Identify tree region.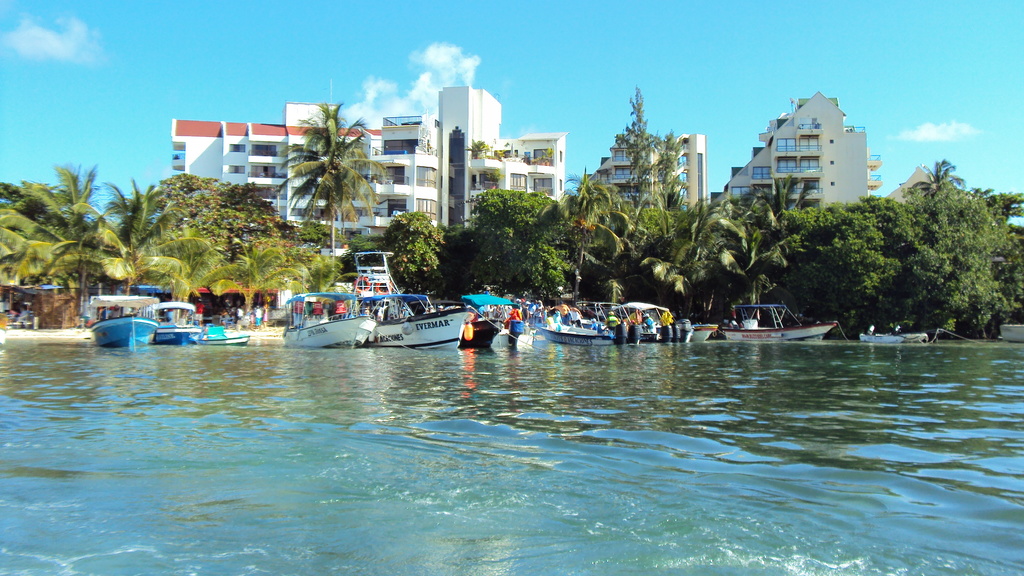
Region: <region>781, 204, 884, 318</region>.
